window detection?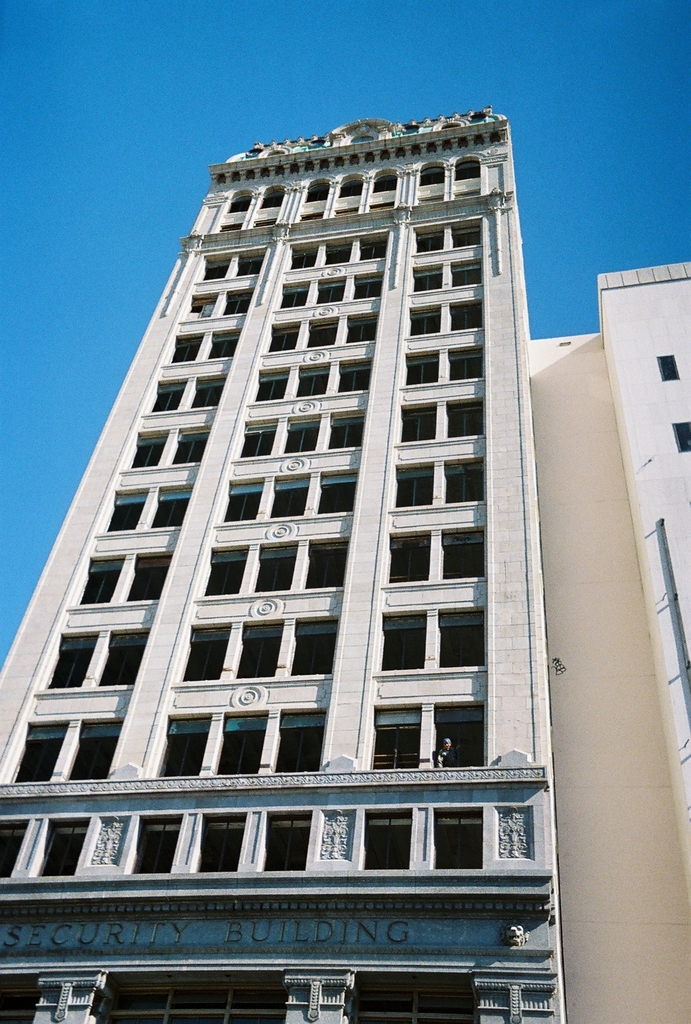
detection(65, 716, 120, 781)
